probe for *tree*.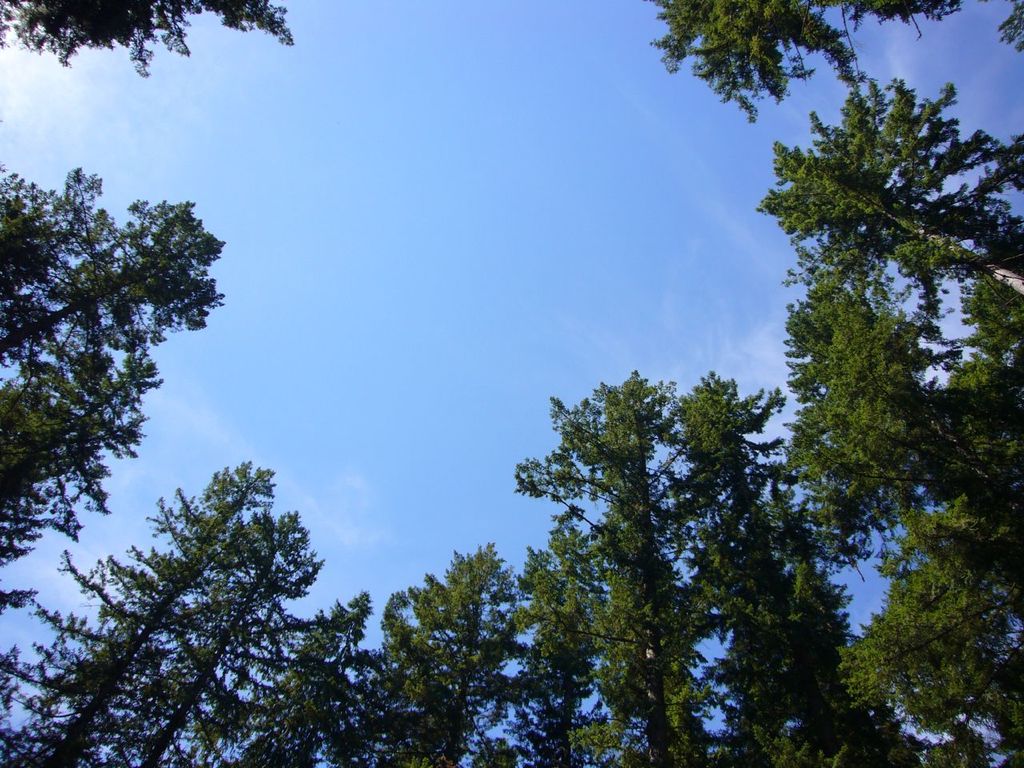
Probe result: x1=66 y1=514 x2=318 y2=767.
